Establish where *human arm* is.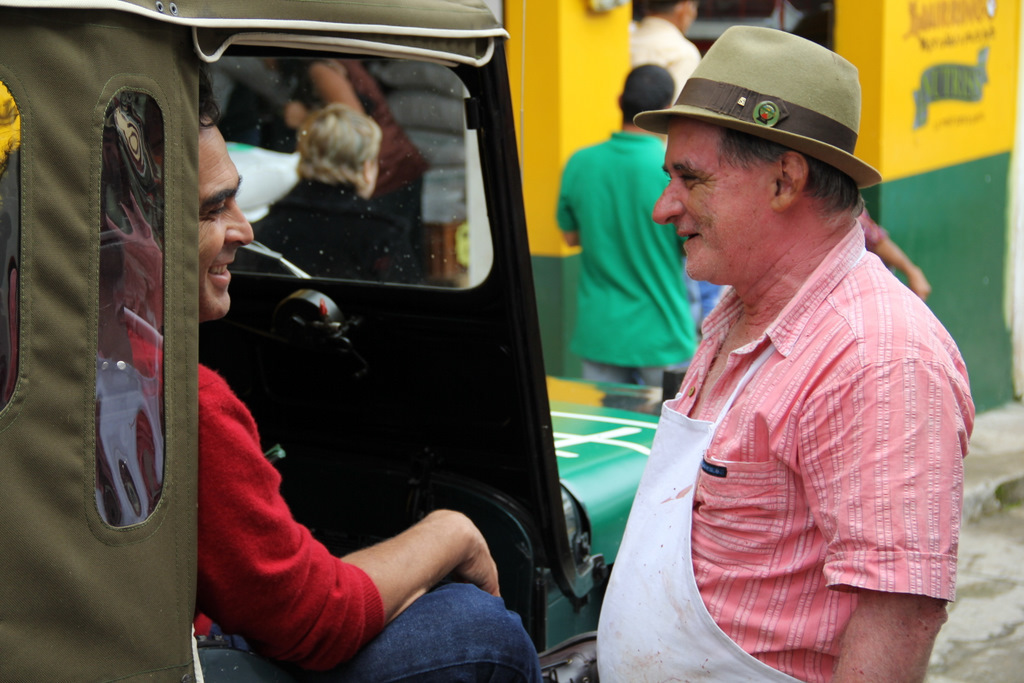
Established at <region>829, 321, 950, 682</region>.
